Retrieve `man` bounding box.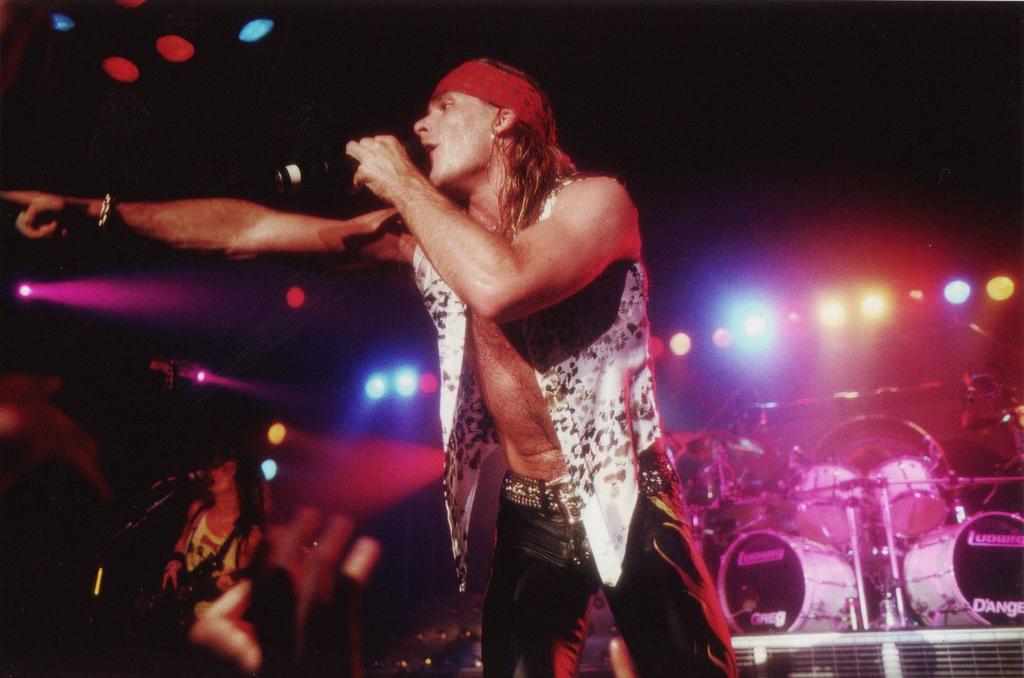
Bounding box: (x1=159, y1=454, x2=268, y2=676).
